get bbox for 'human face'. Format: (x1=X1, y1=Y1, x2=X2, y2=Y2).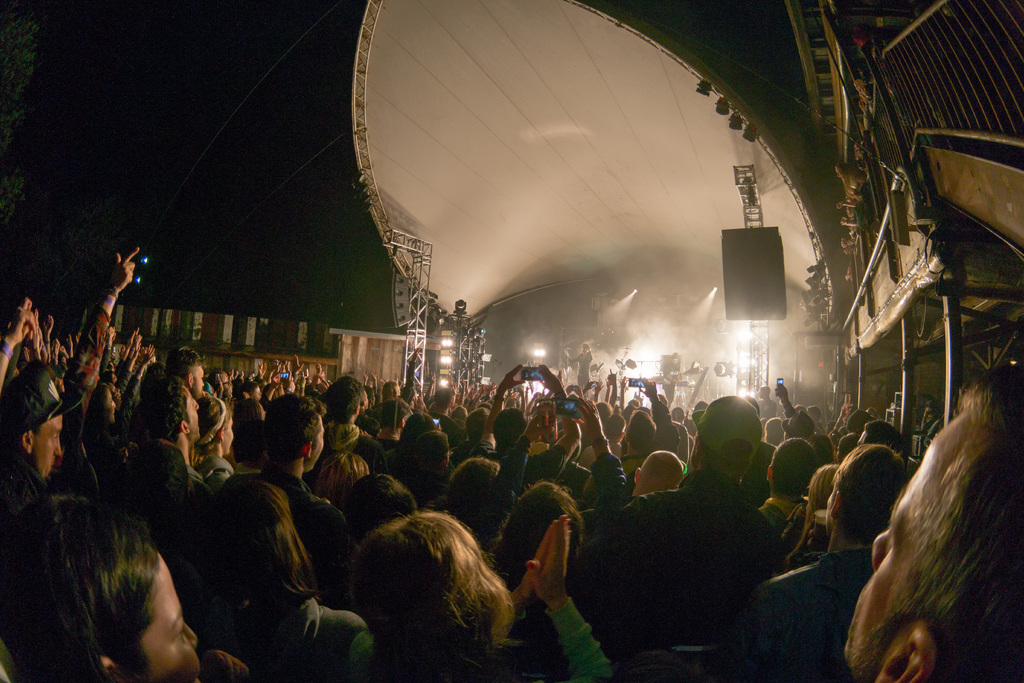
(x1=140, y1=559, x2=196, y2=682).
